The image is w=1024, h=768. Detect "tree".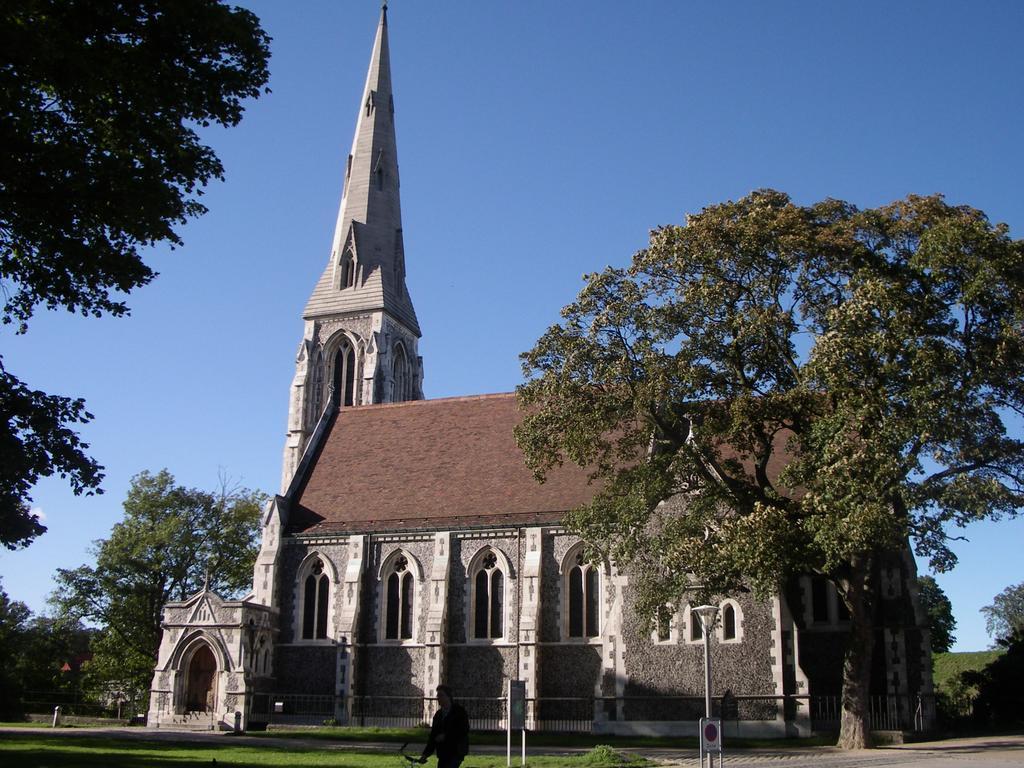
Detection: x1=509, y1=188, x2=1023, y2=750.
